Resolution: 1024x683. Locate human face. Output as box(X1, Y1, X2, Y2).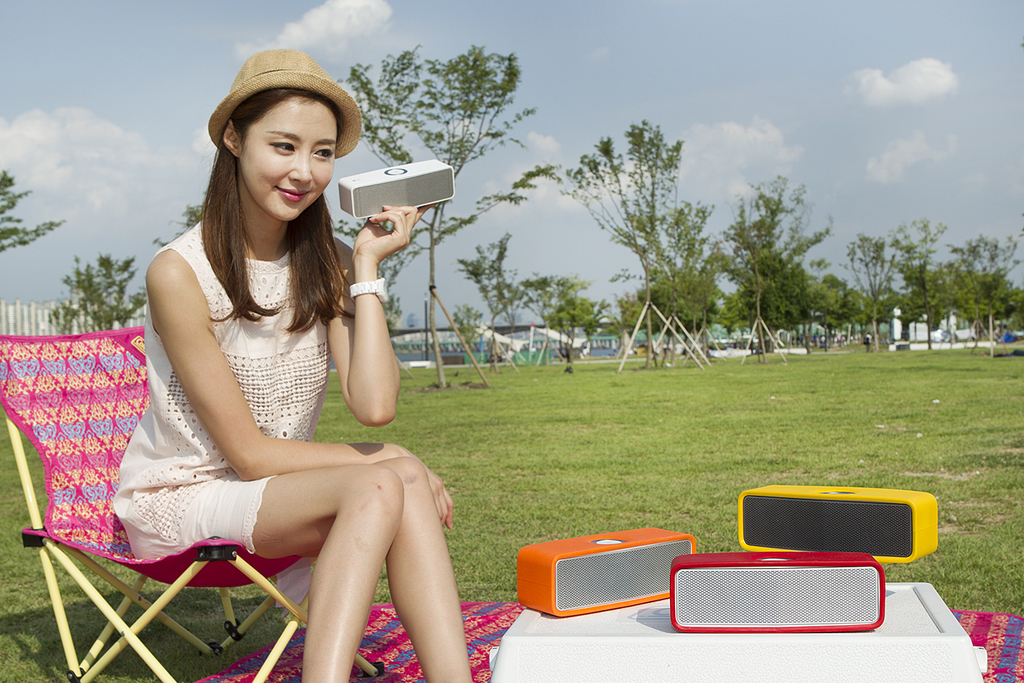
box(240, 93, 338, 229).
